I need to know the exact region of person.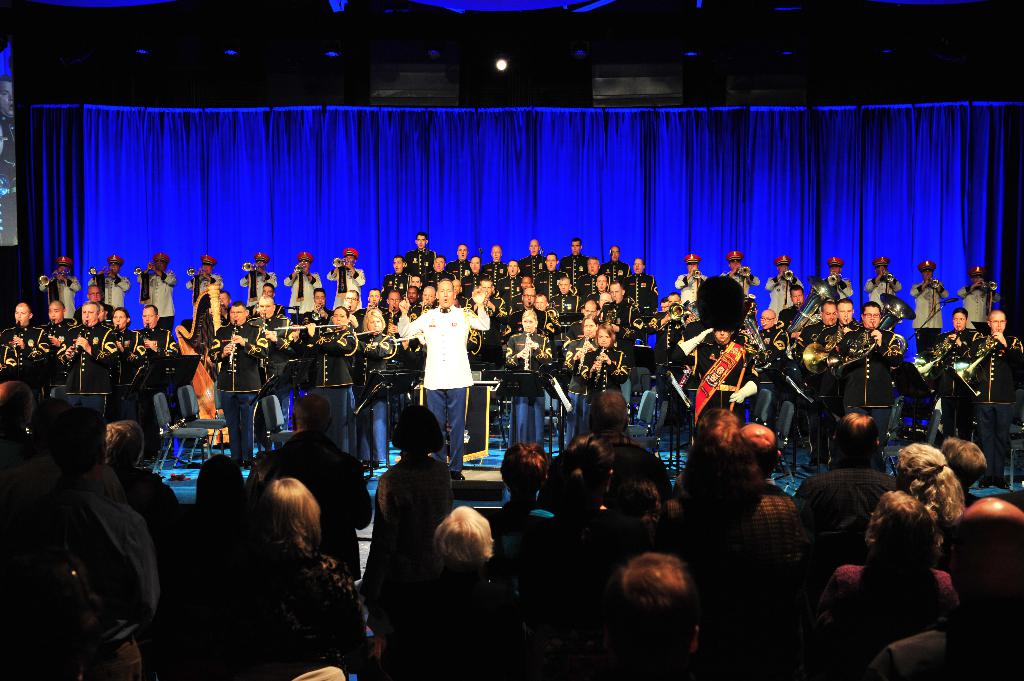
Region: (x1=581, y1=554, x2=706, y2=680).
